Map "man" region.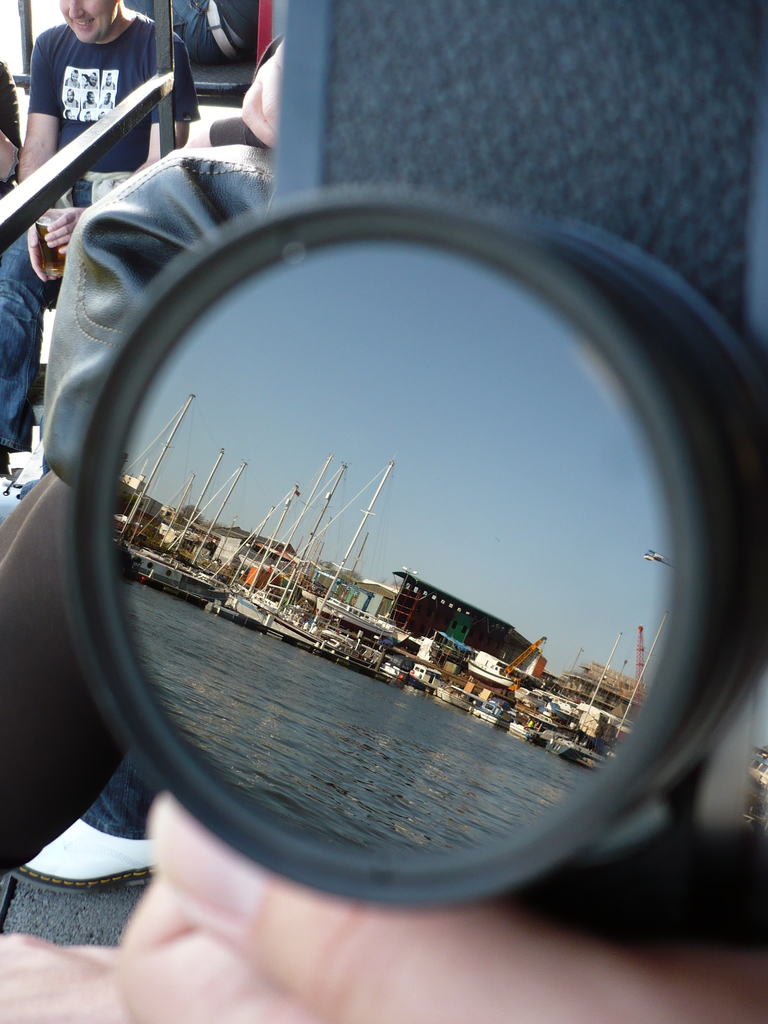
Mapped to 0 0 211 492.
